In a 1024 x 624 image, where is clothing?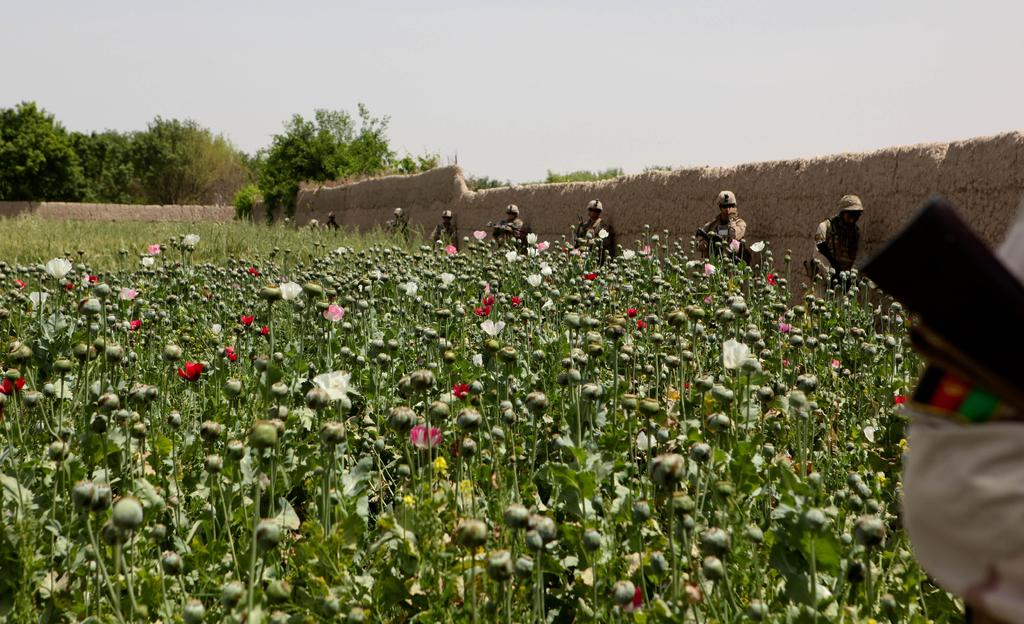
[x1=296, y1=222, x2=315, y2=240].
